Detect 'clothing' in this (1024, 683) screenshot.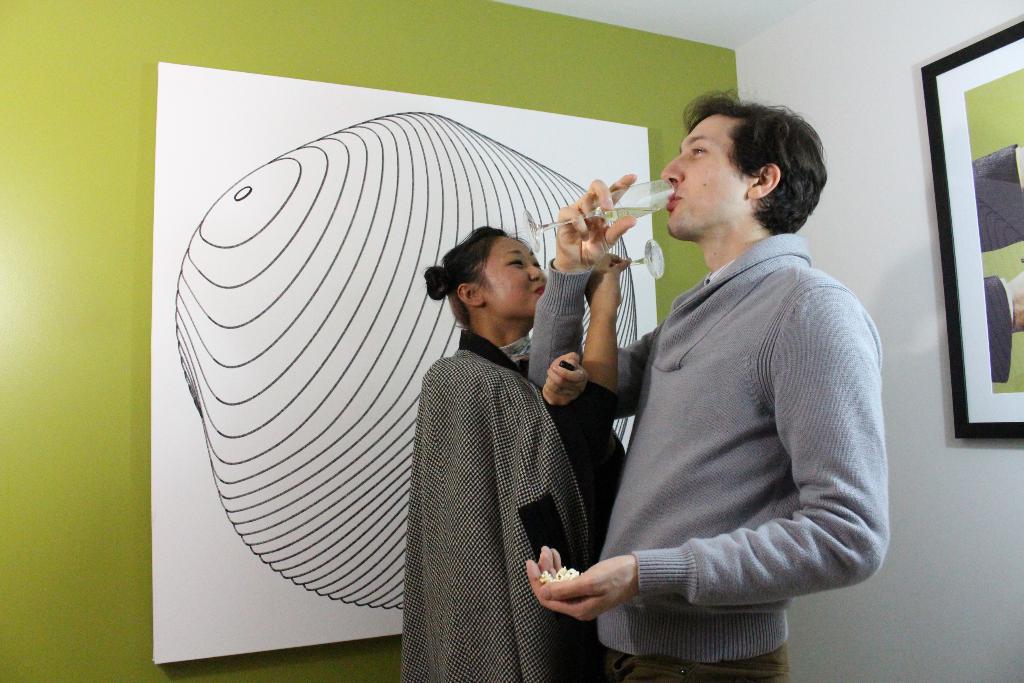
Detection: x1=397, y1=339, x2=618, y2=682.
